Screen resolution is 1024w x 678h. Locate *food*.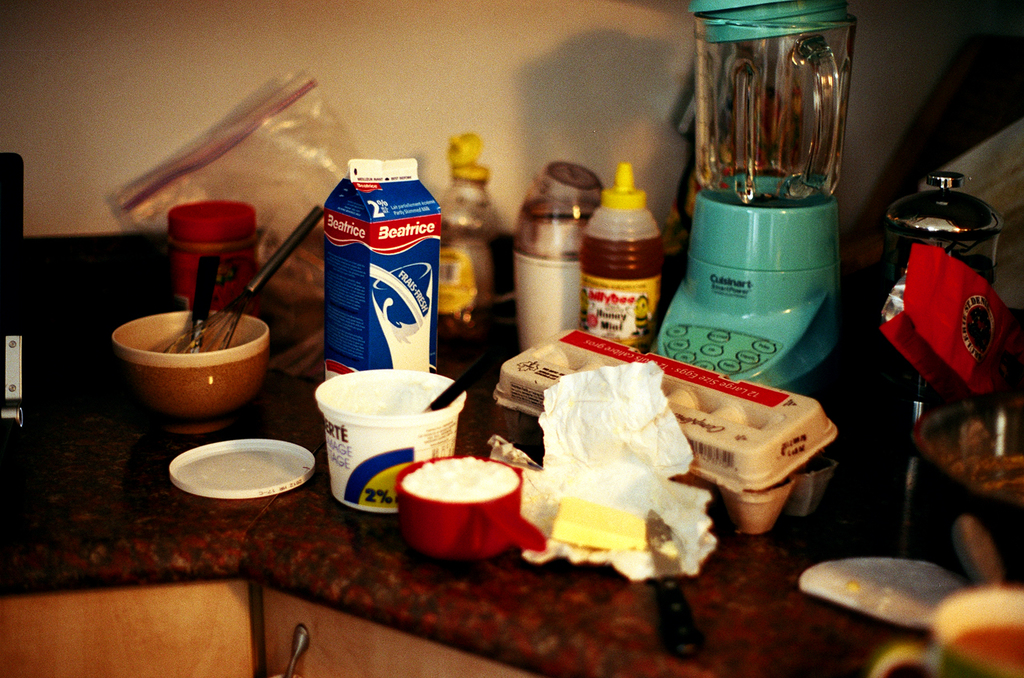
[x1=372, y1=263, x2=437, y2=371].
